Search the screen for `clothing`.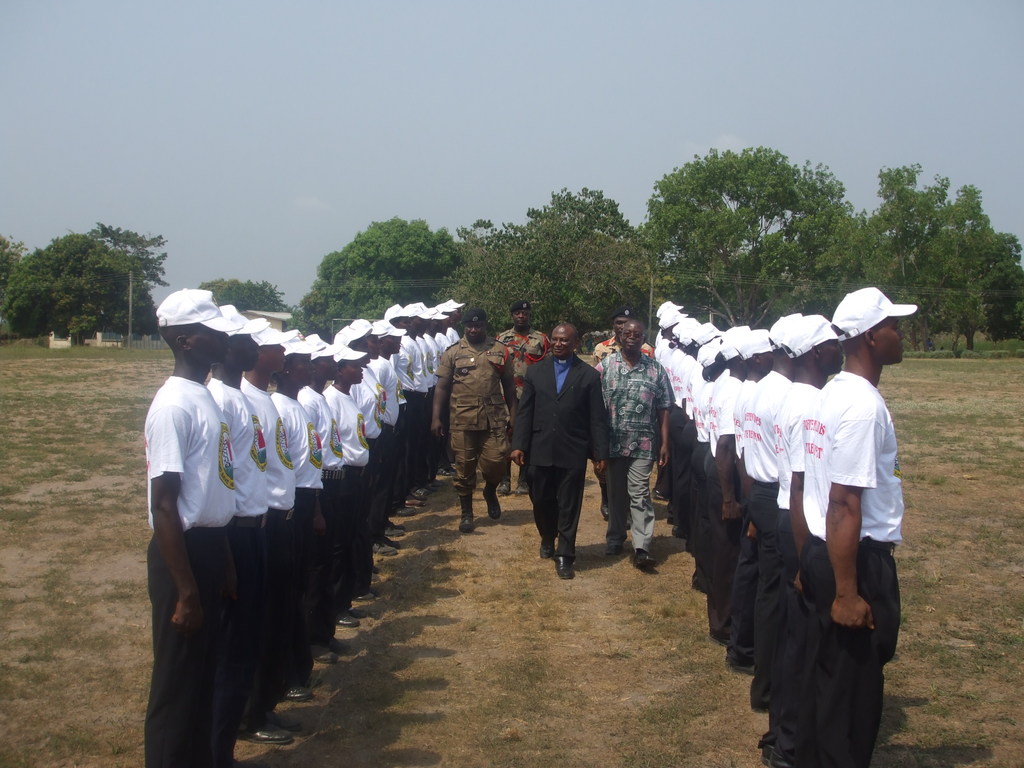
Found at {"left": 433, "top": 339, "right": 516, "bottom": 505}.
